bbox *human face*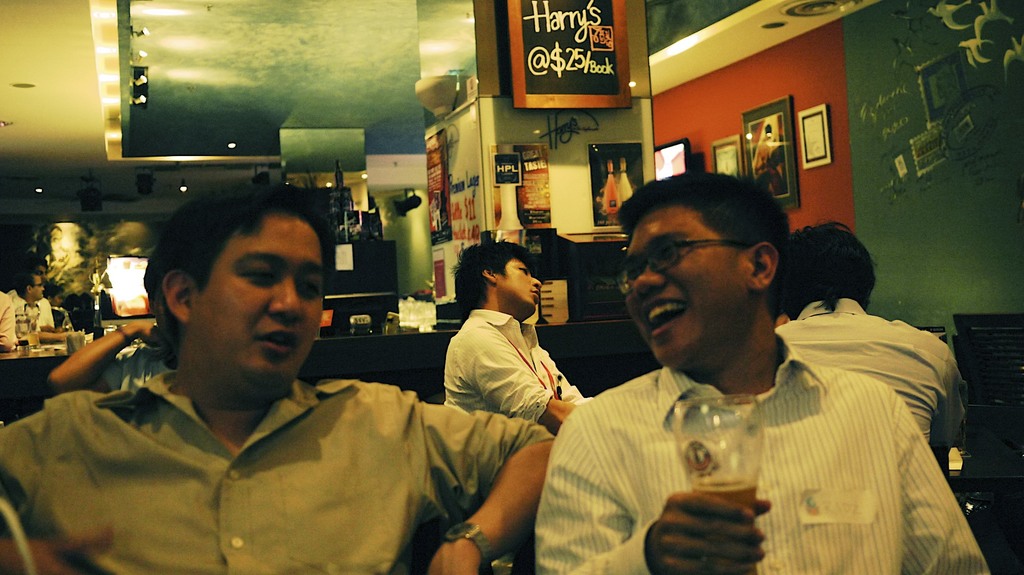
select_region(496, 255, 543, 312)
